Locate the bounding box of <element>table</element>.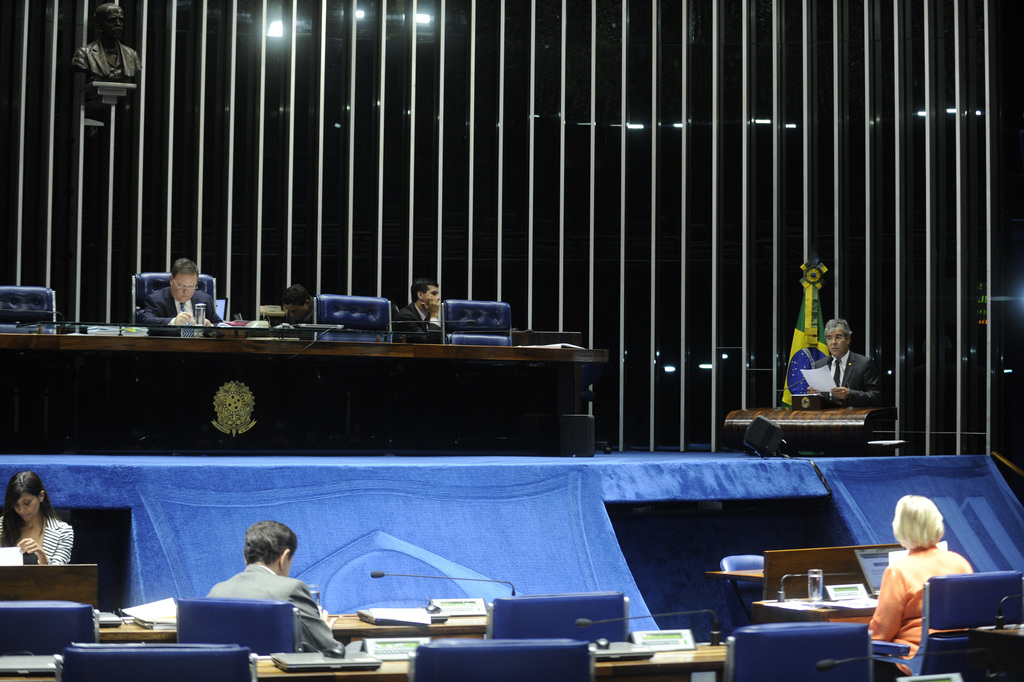
Bounding box: <box>0,640,725,681</box>.
